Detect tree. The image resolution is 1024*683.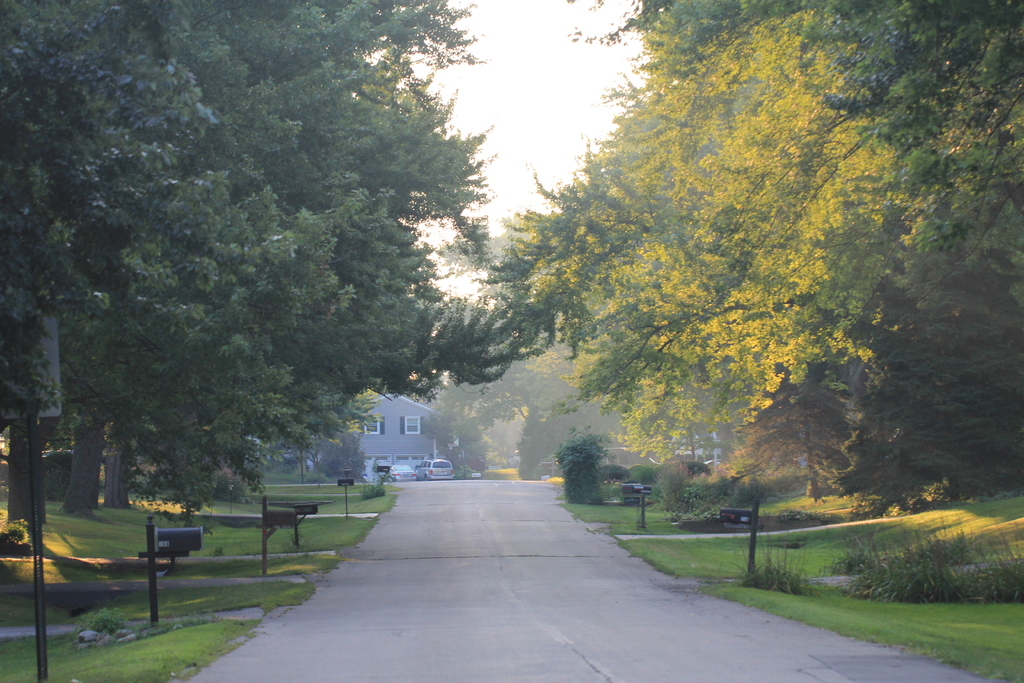
0,0,220,523.
